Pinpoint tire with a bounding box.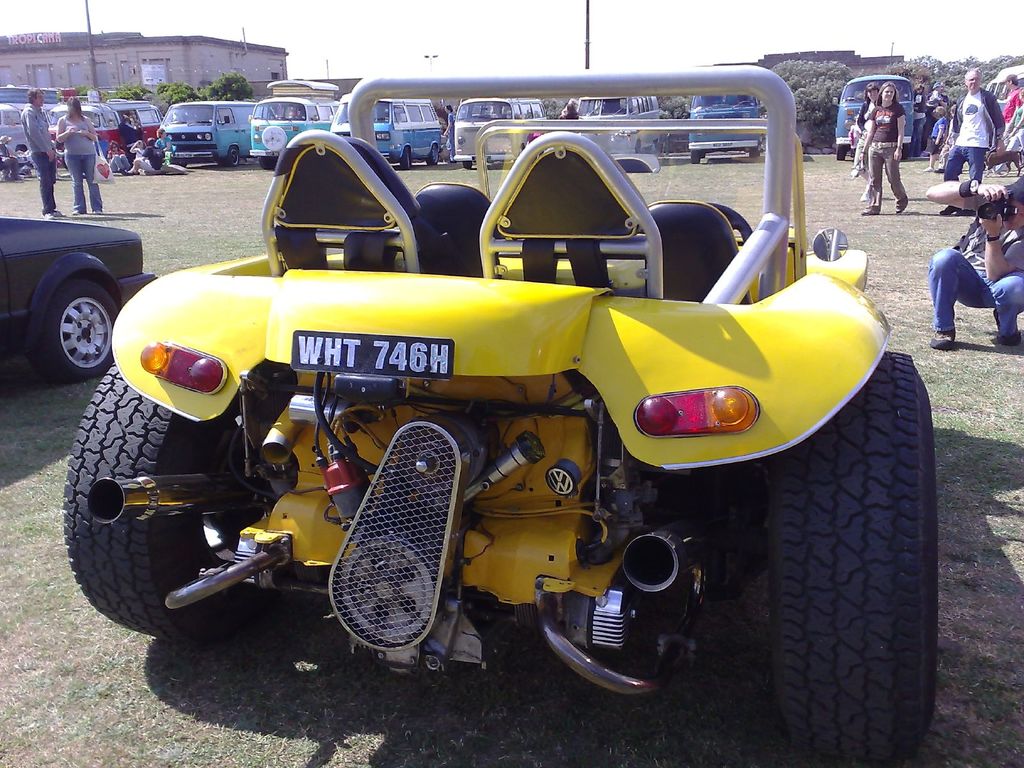
(426,142,438,164).
